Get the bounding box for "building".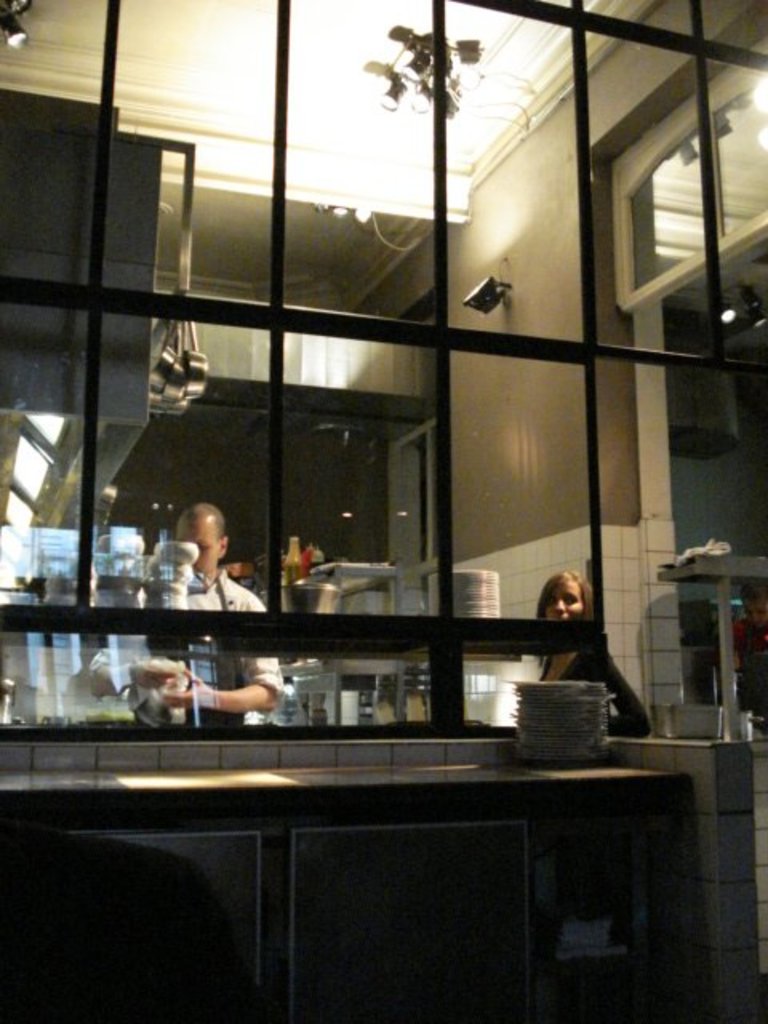
0:0:765:1019.
